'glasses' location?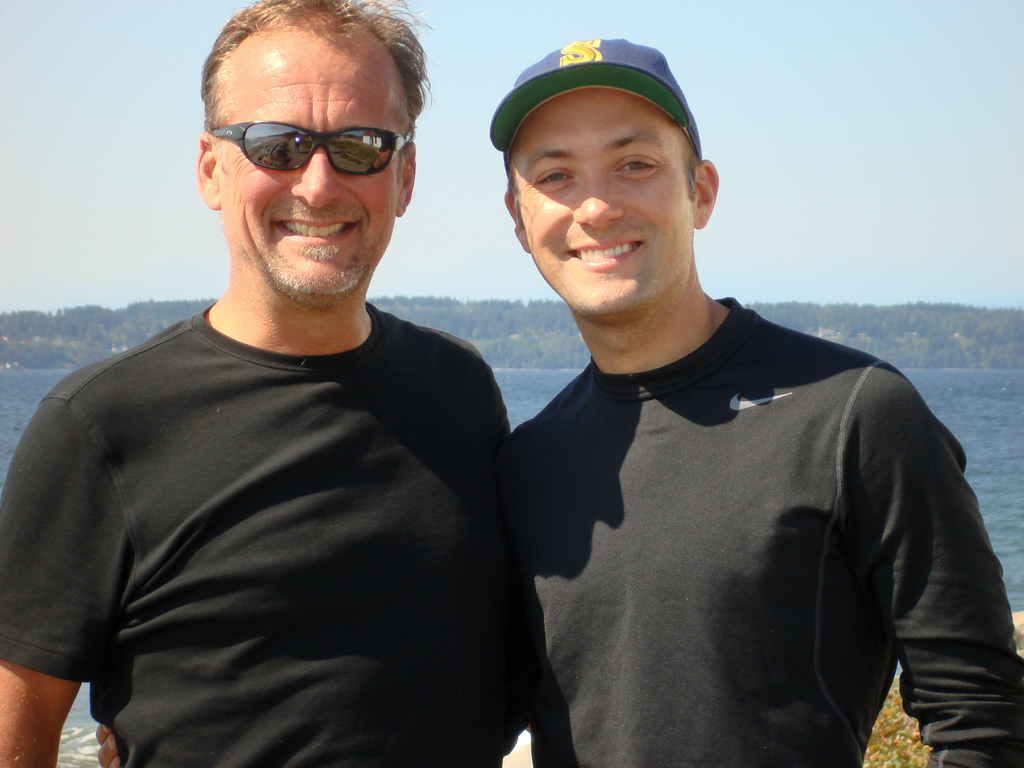
<bbox>202, 99, 405, 168</bbox>
